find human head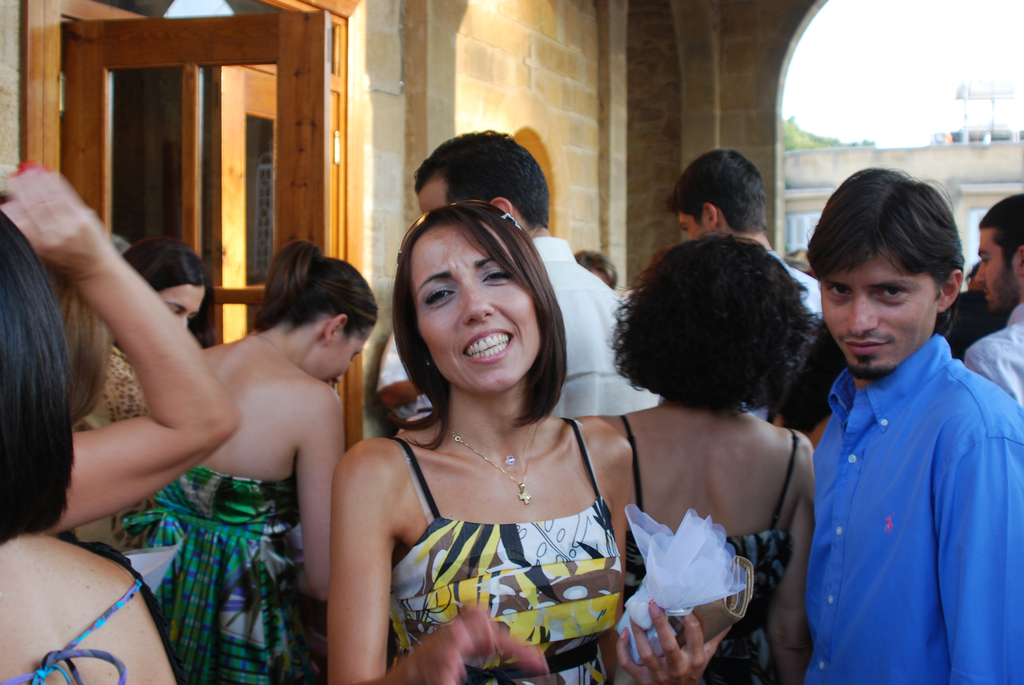
bbox(255, 240, 376, 379)
